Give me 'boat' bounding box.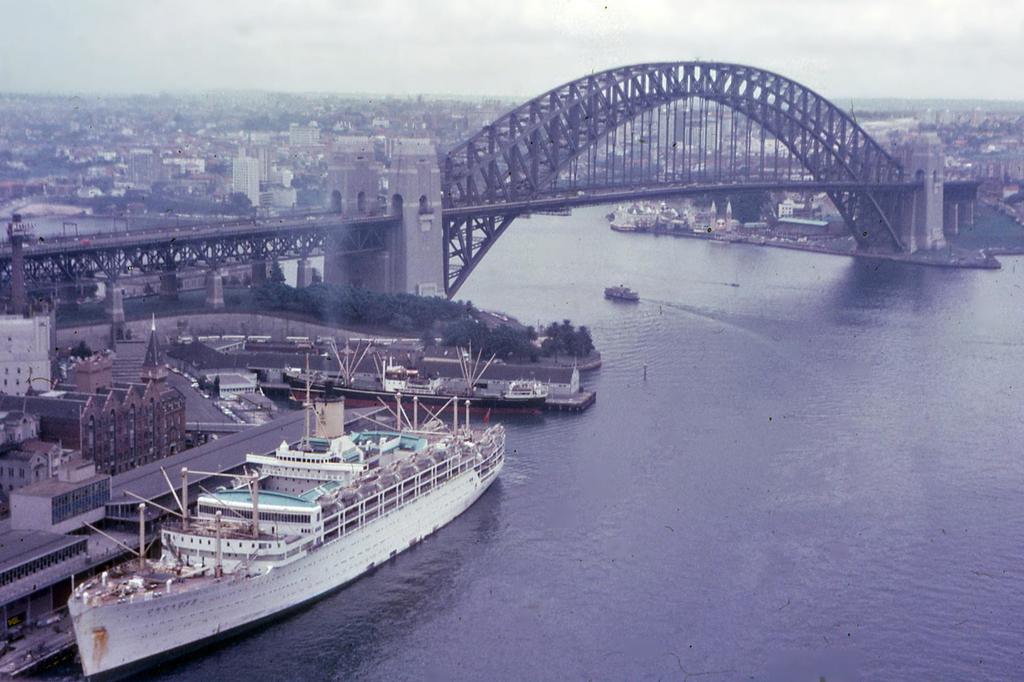
{"left": 601, "top": 284, "right": 642, "bottom": 304}.
